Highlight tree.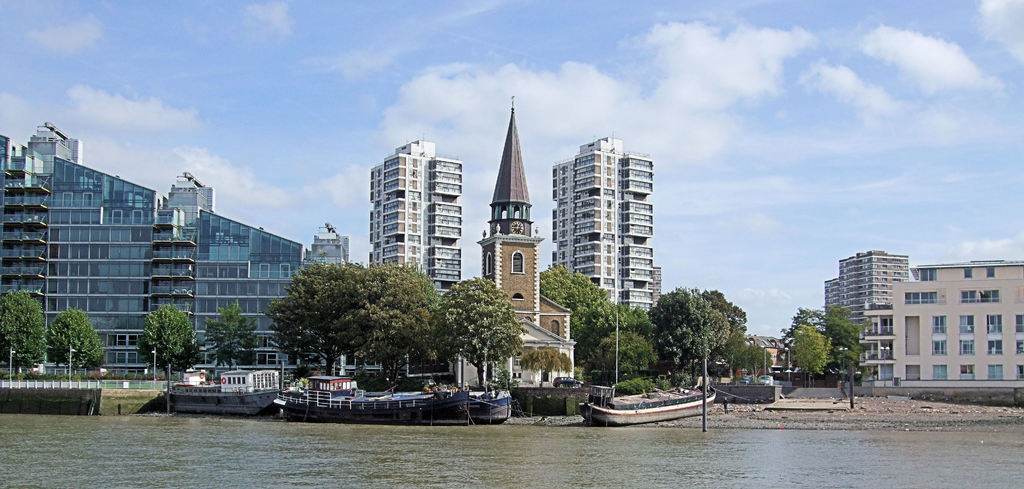
Highlighted region: [left=582, top=301, right=682, bottom=386].
